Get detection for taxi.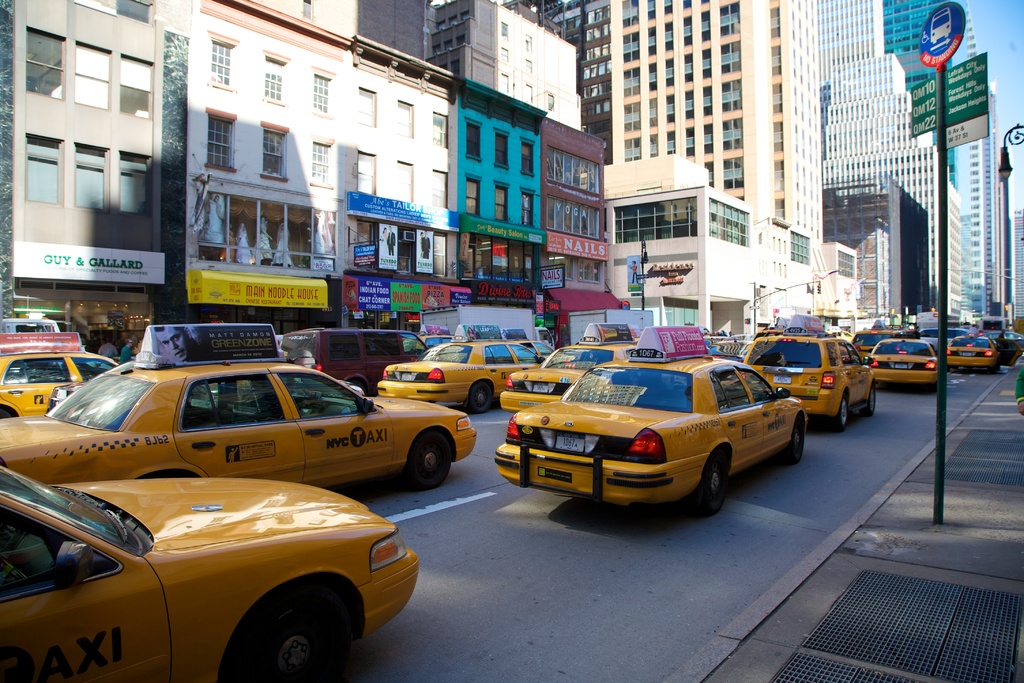
Detection: [1007,316,1023,337].
